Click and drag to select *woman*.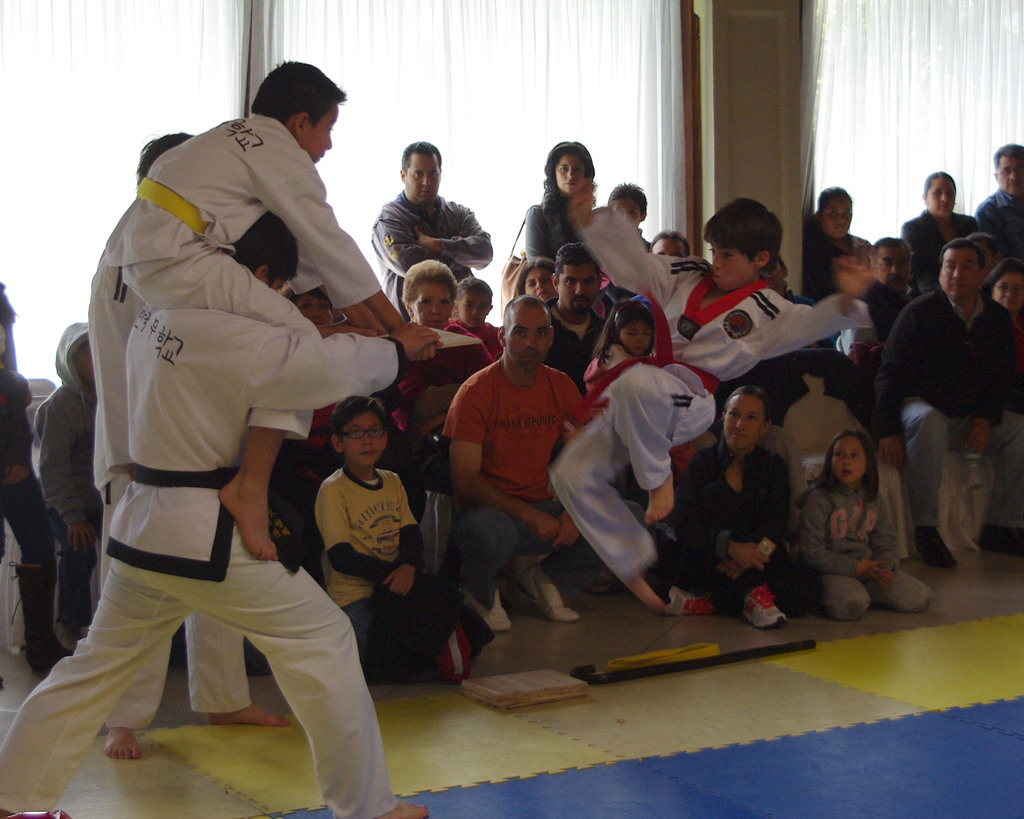
Selection: (692, 378, 812, 630).
